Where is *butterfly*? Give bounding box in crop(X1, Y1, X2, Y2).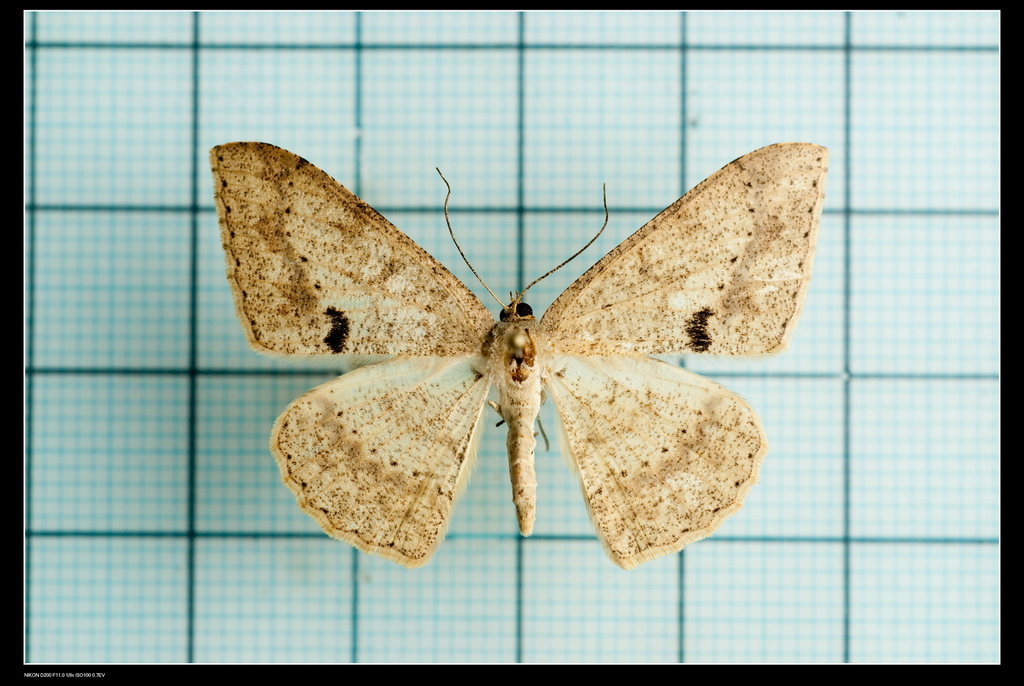
crop(210, 142, 825, 573).
